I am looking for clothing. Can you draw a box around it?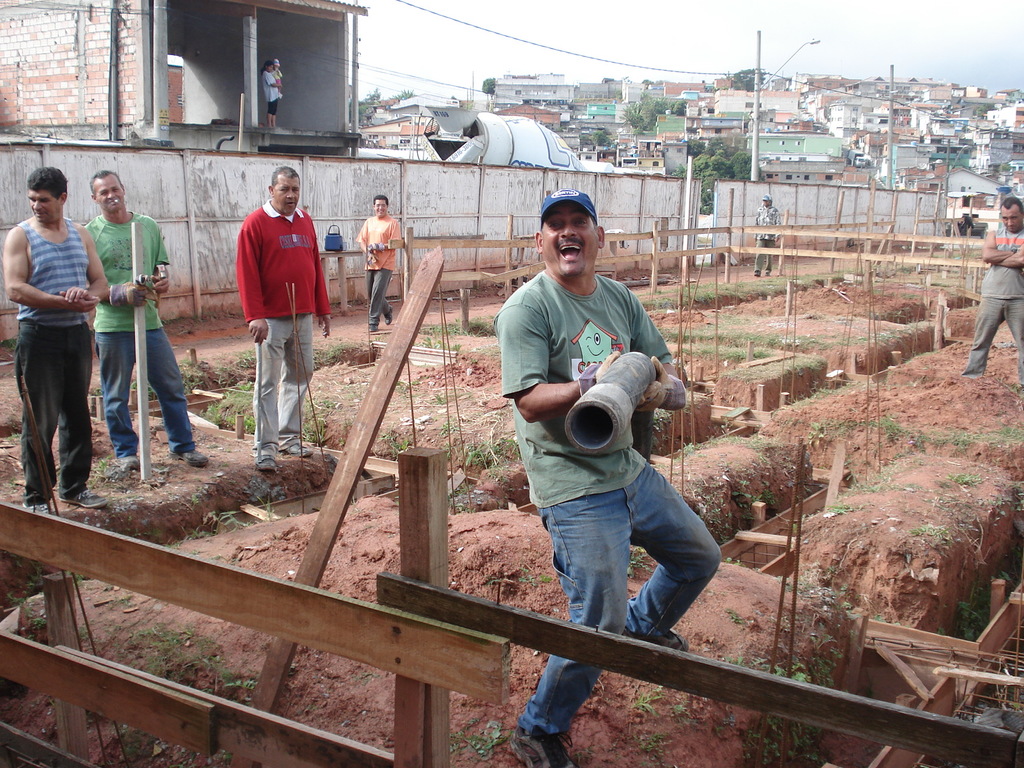
Sure, the bounding box is (239,198,327,461).
